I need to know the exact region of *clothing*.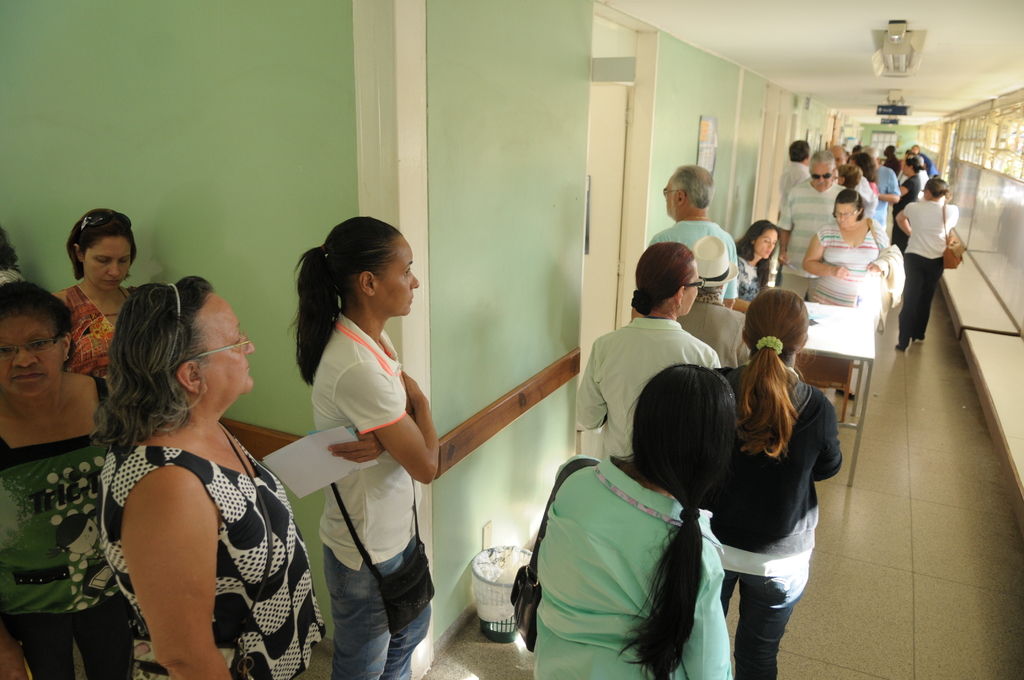
Region: crop(96, 442, 332, 679).
